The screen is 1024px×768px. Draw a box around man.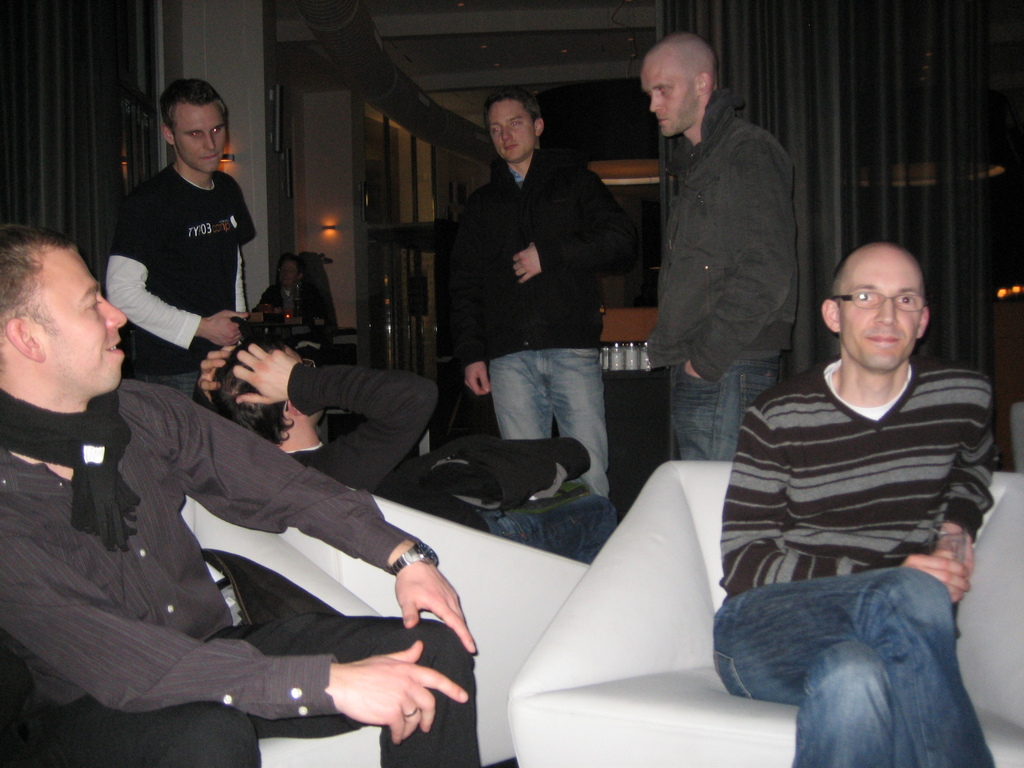
104 80 255 385.
